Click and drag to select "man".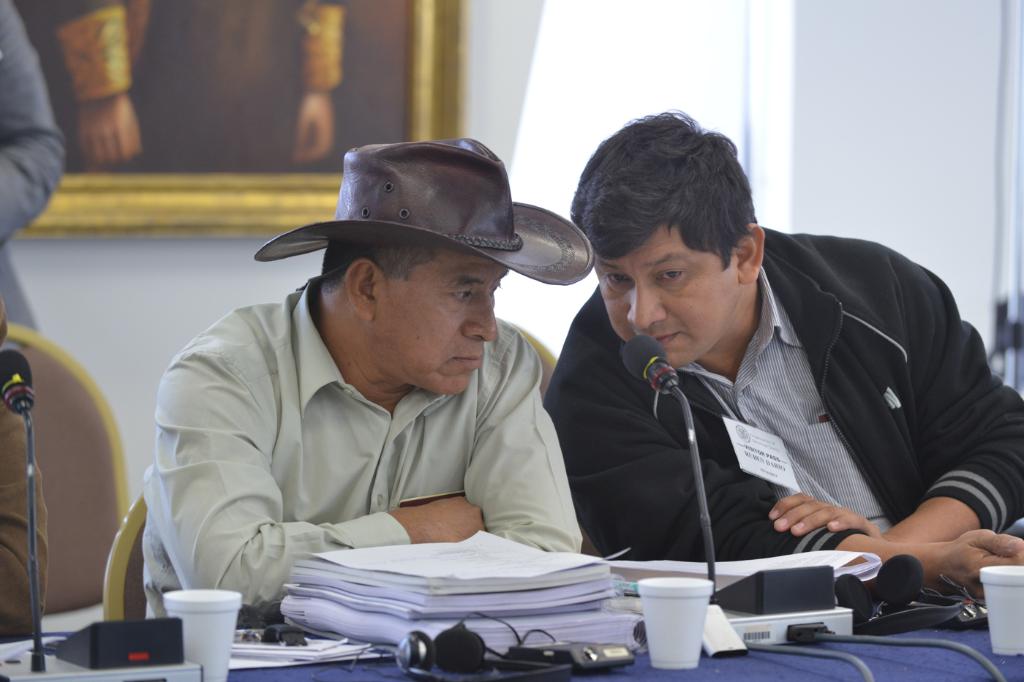
Selection: bbox=(523, 134, 1001, 599).
